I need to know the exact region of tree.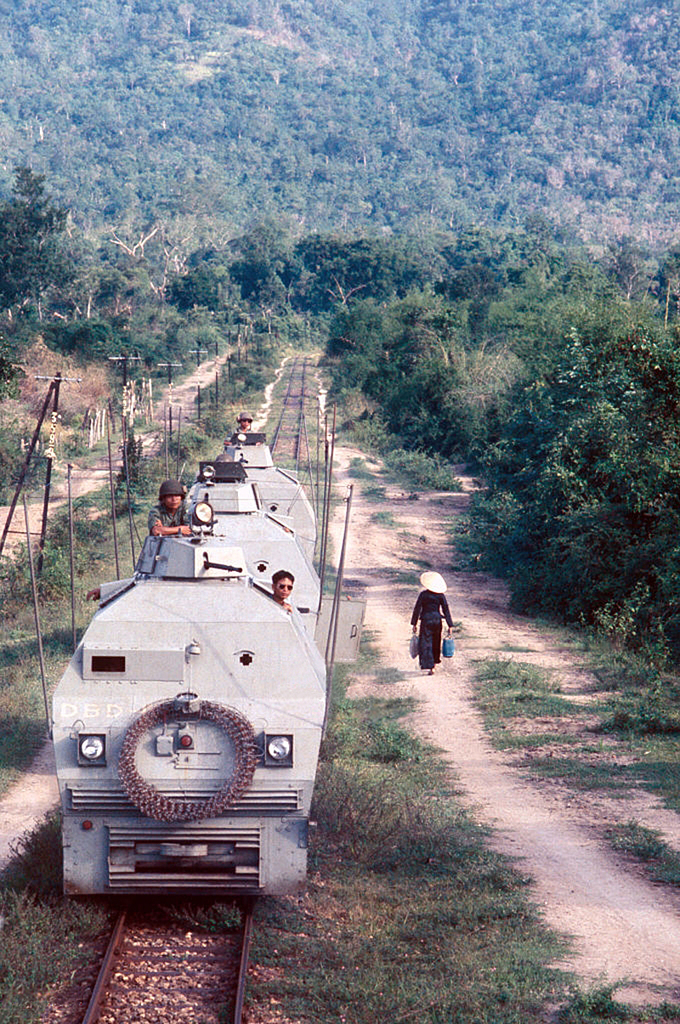
Region: rect(468, 325, 679, 659).
